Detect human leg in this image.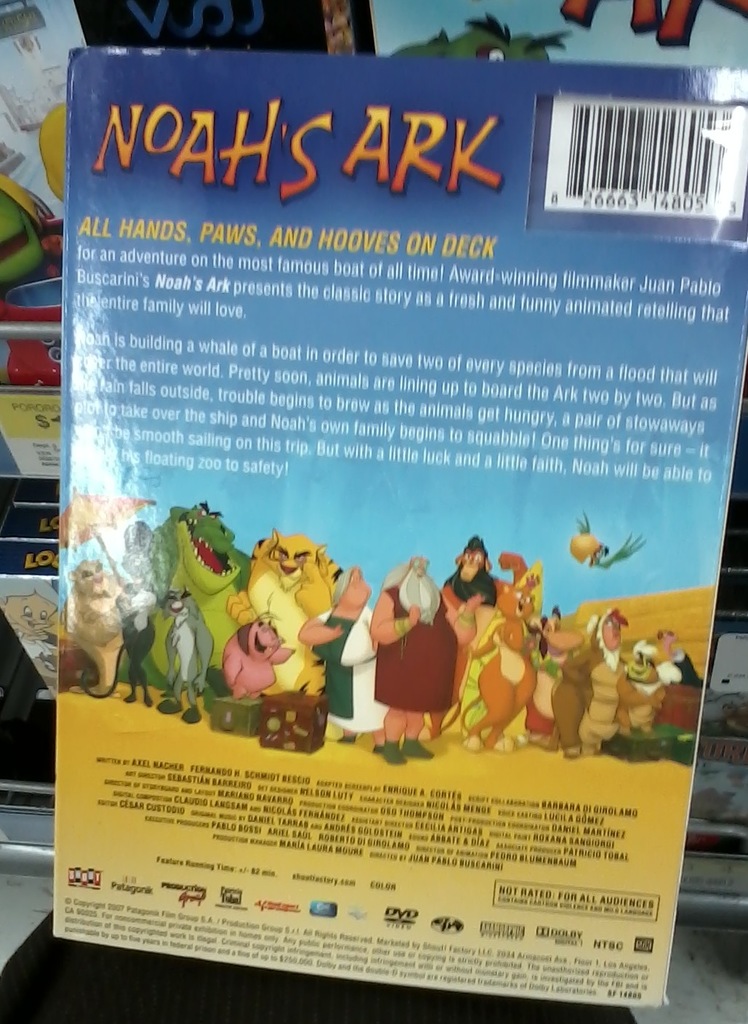
Detection: locate(407, 711, 432, 754).
